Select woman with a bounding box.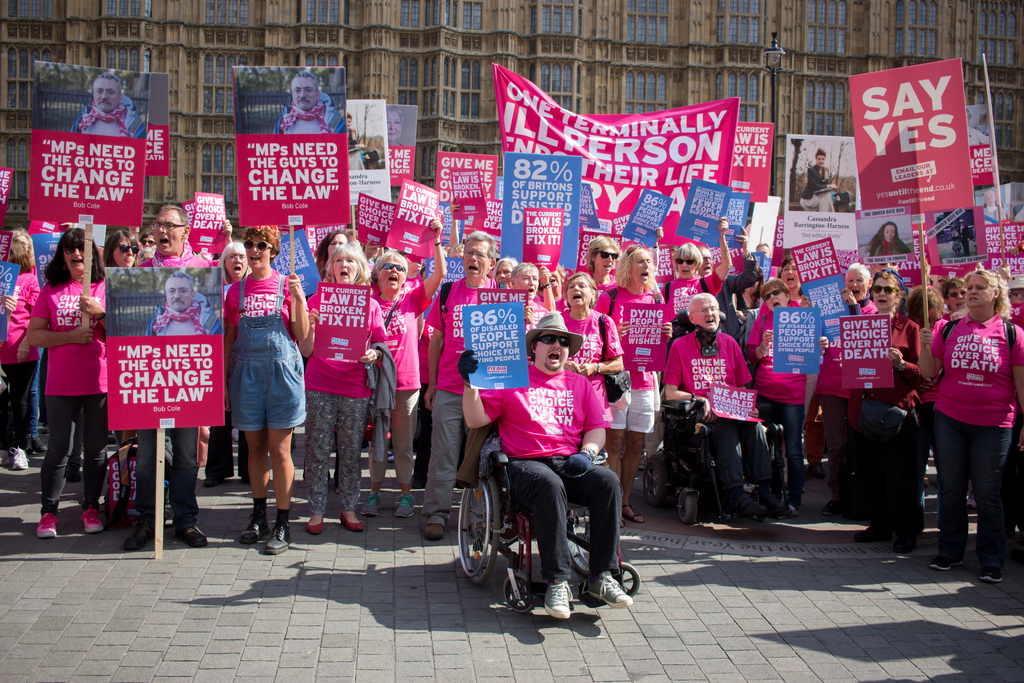
219 223 309 562.
